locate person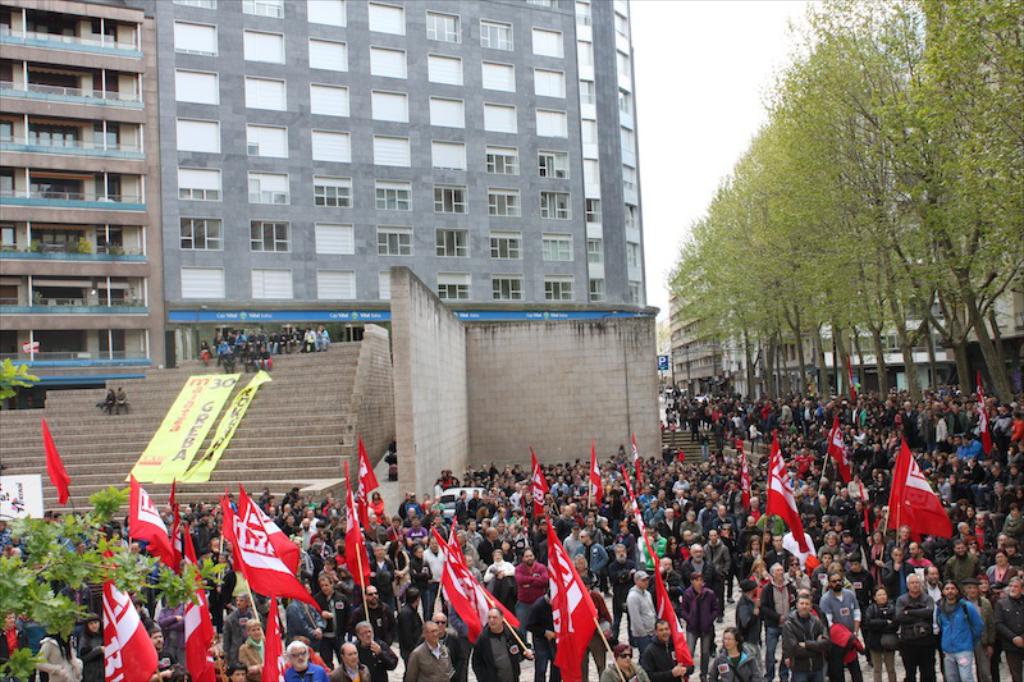
bbox=(513, 551, 557, 651)
